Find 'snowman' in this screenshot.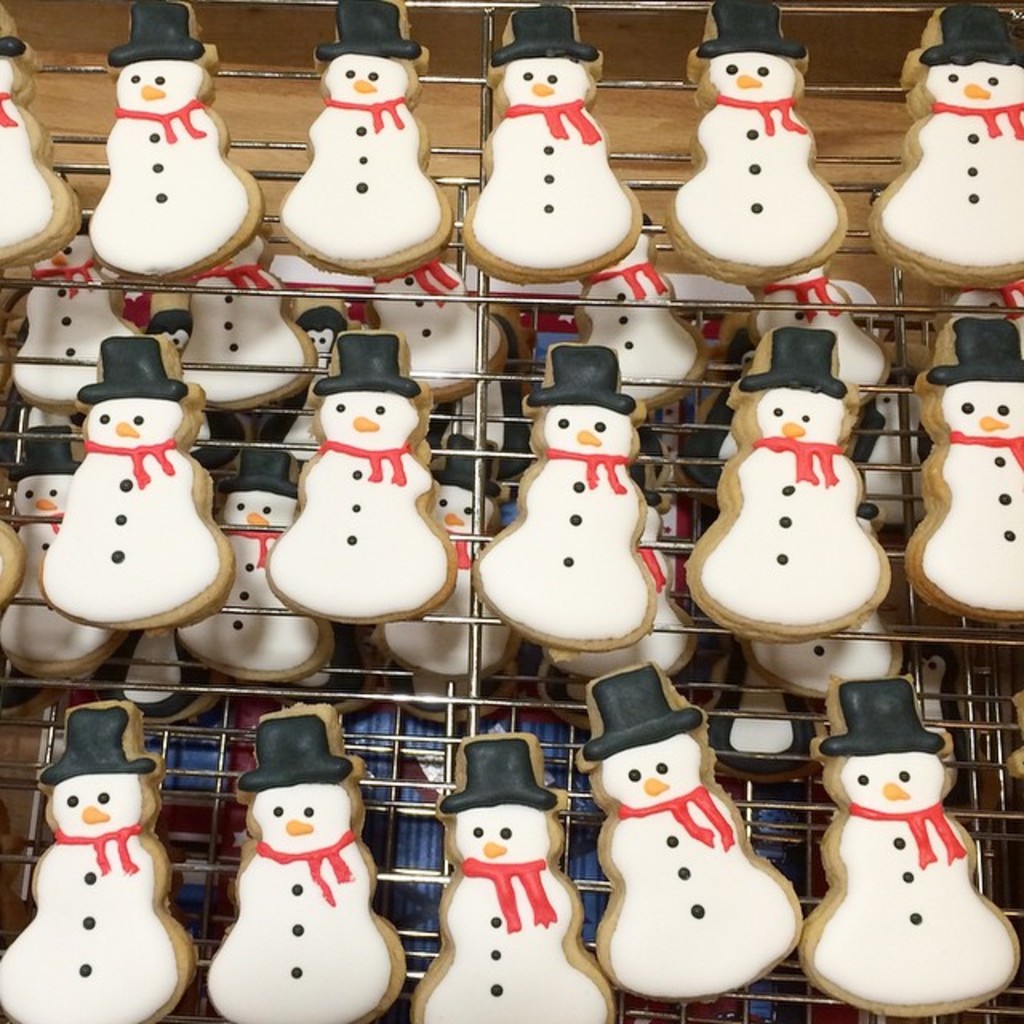
The bounding box for 'snowman' is x1=30 y1=330 x2=251 y2=634.
